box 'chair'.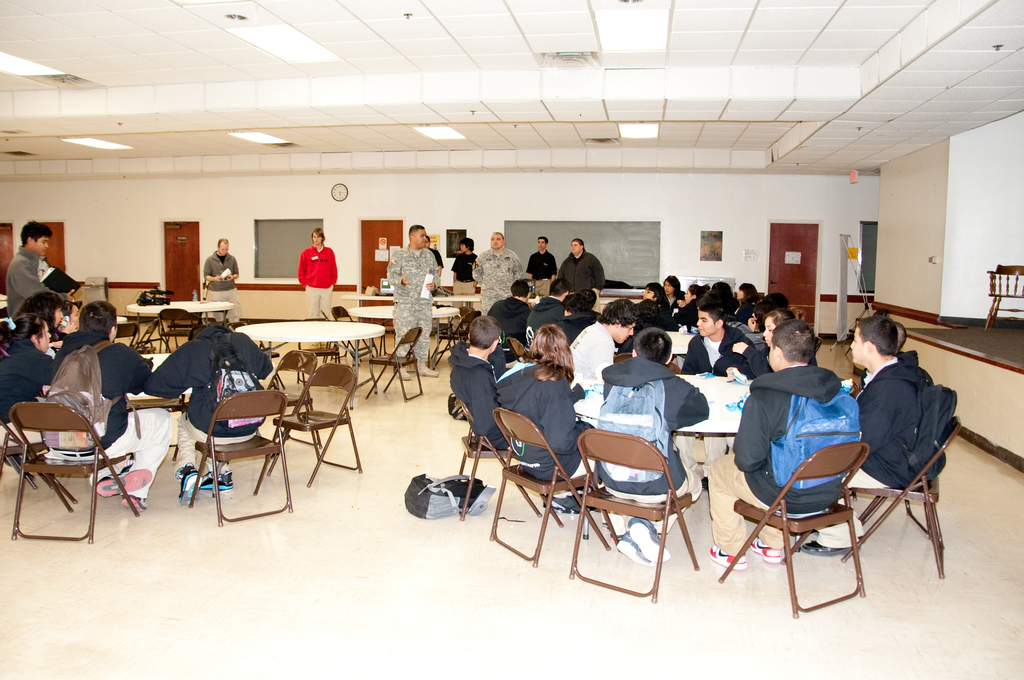
(255,346,317,457).
